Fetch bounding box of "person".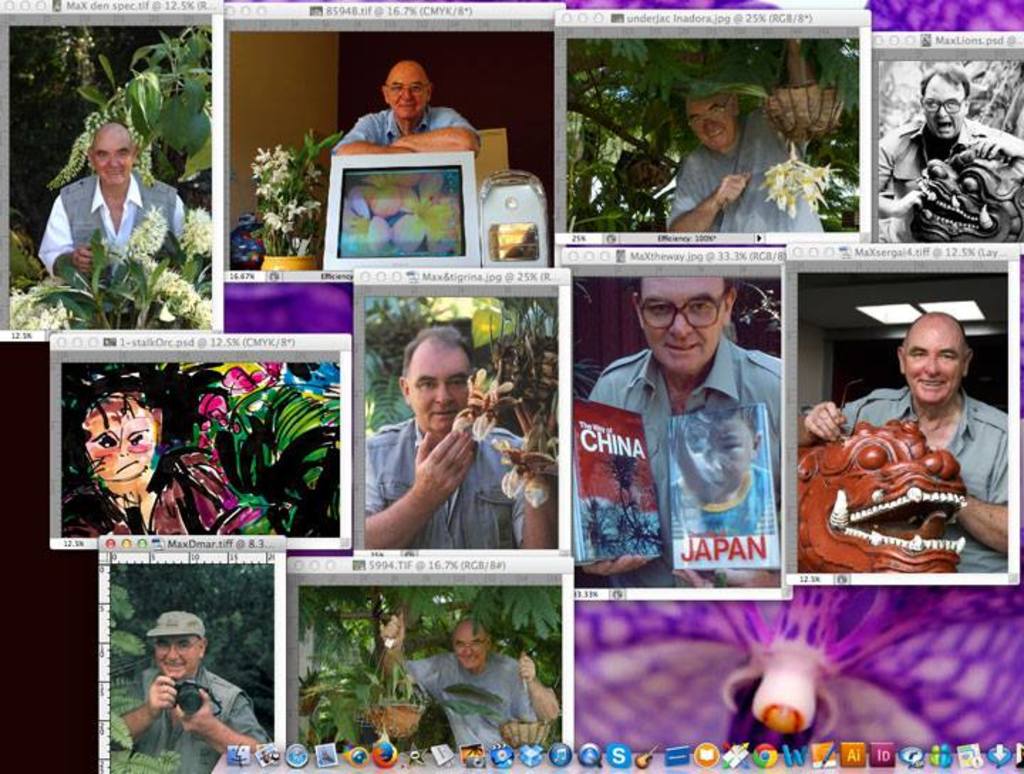
Bbox: (337, 61, 486, 155).
